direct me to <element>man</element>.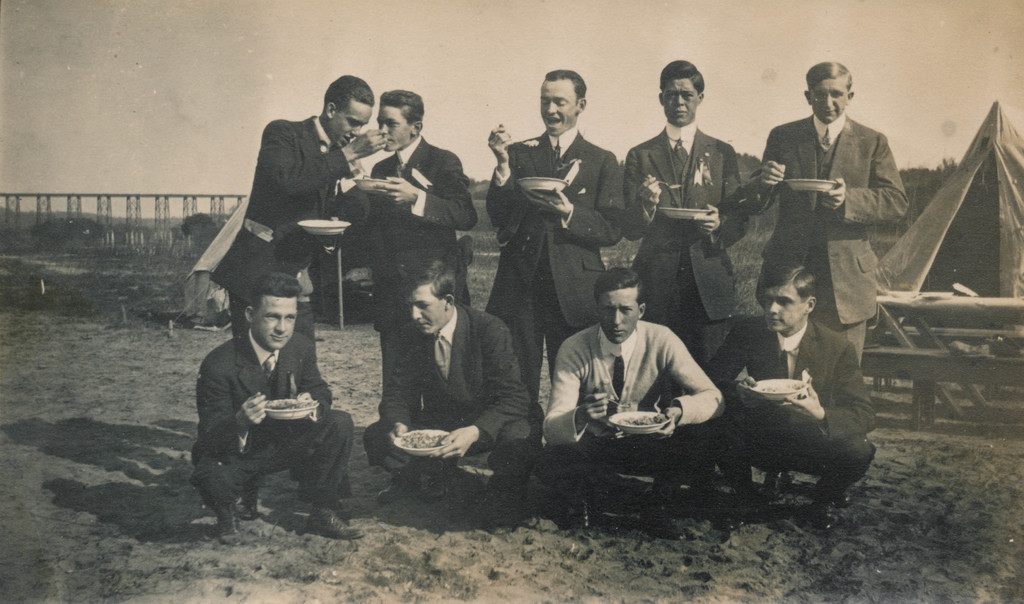
Direction: [x1=360, y1=260, x2=537, y2=528].
